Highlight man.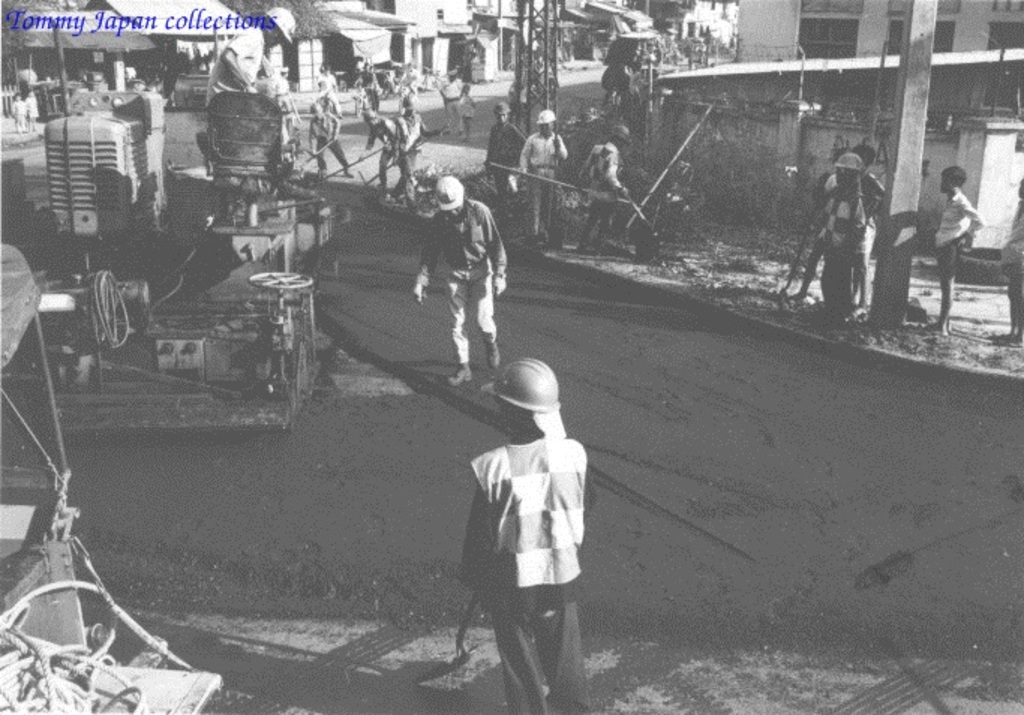
Highlighted region: select_region(450, 358, 597, 714).
